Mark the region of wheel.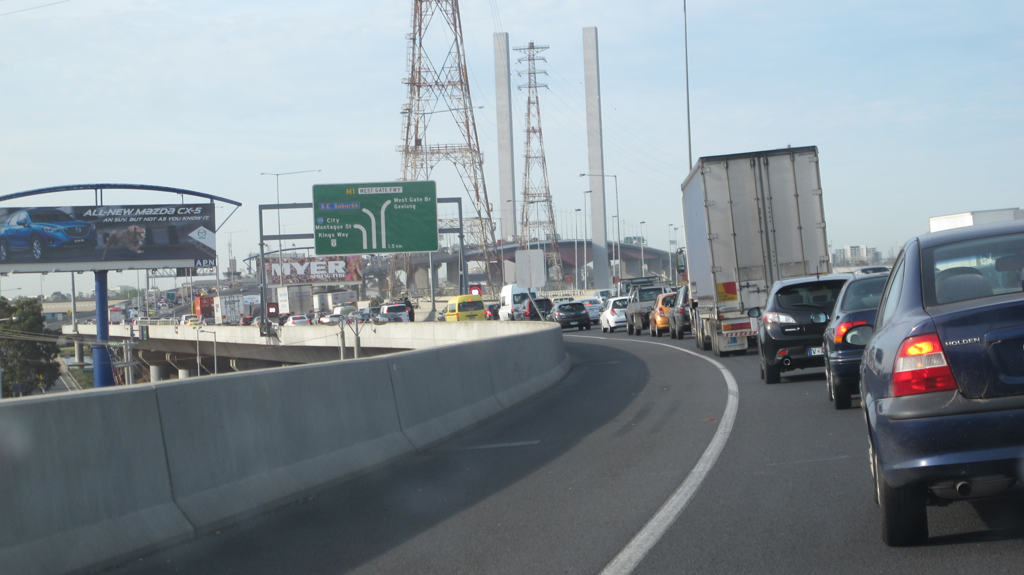
Region: <box>733,346,747,355</box>.
